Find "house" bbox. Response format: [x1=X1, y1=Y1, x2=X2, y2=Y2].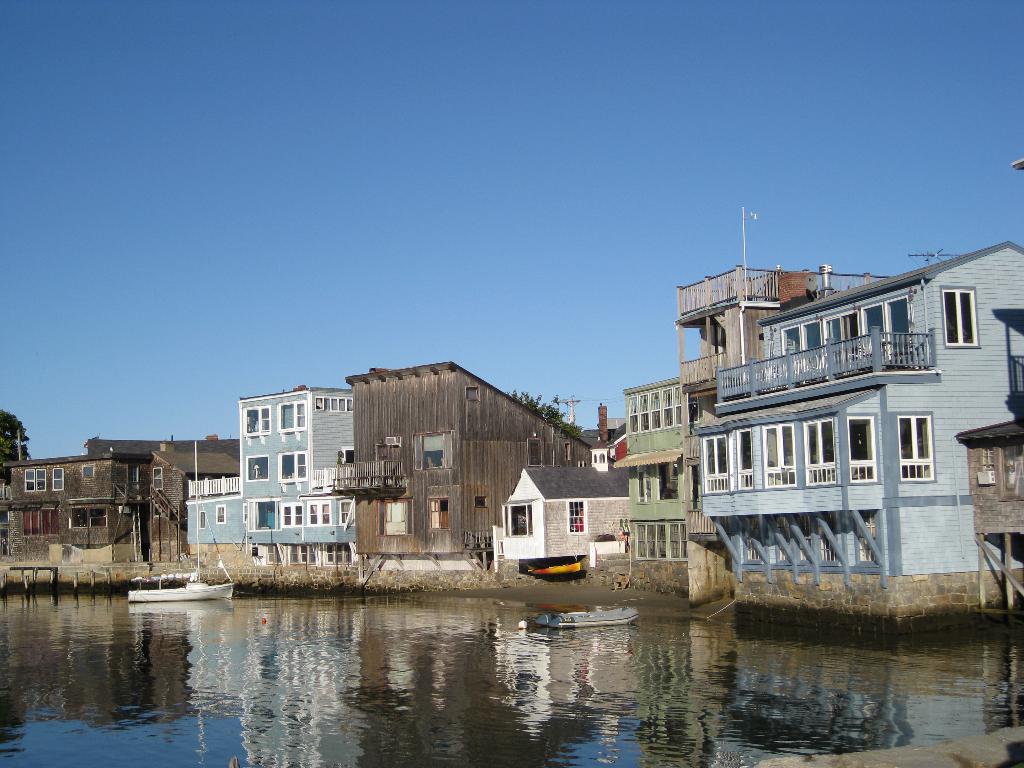
[x1=674, y1=262, x2=899, y2=604].
